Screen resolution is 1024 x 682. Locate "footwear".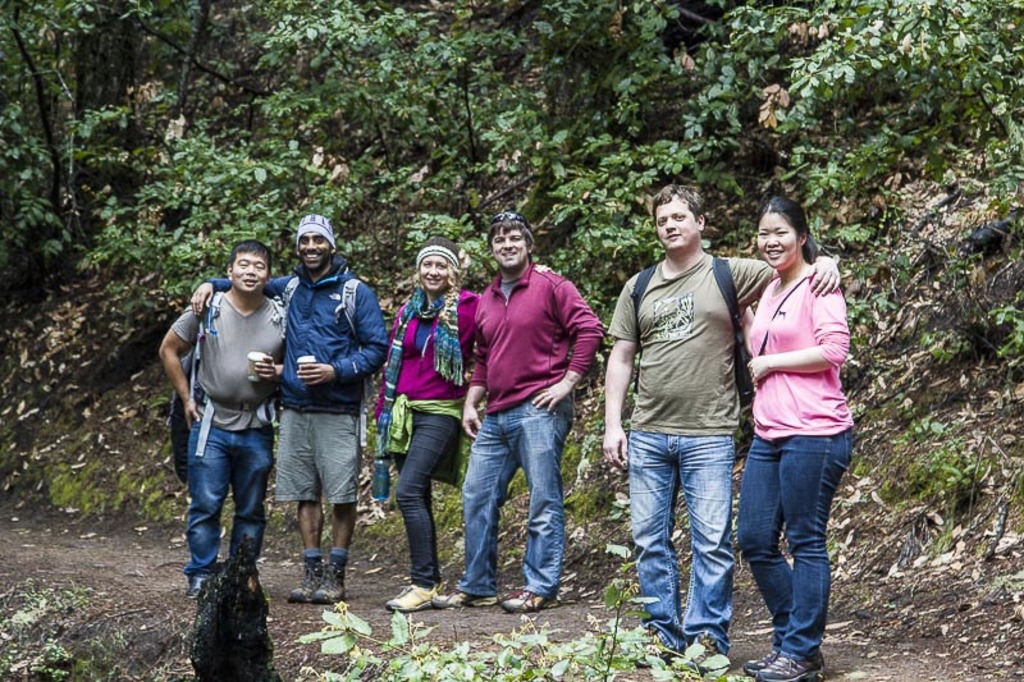
(448,586,494,610).
